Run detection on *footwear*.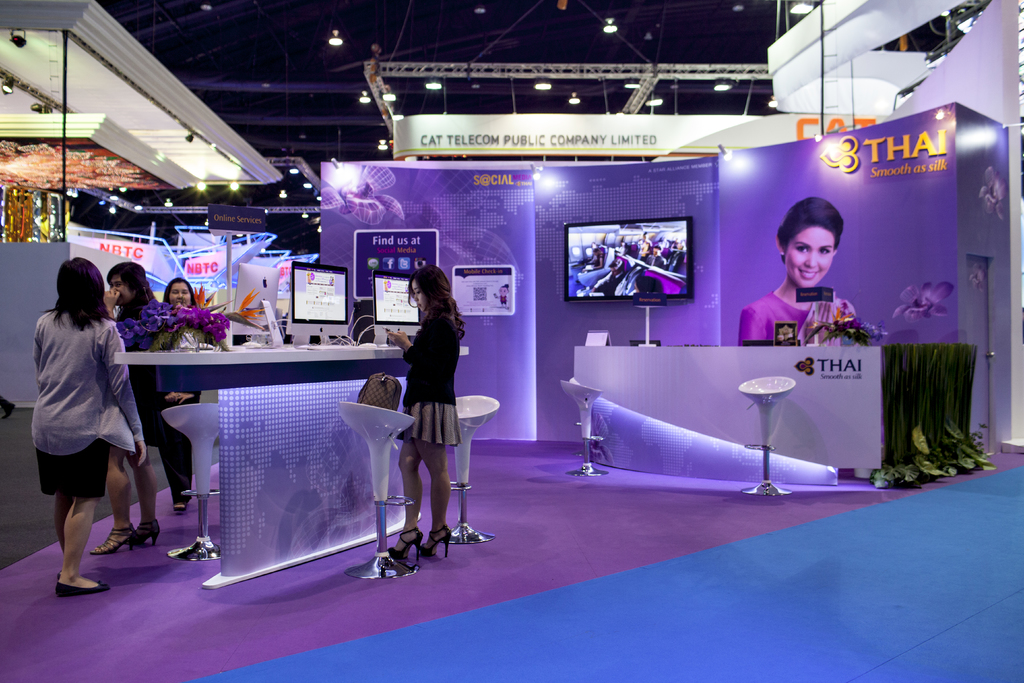
Result: l=172, t=500, r=187, b=515.
